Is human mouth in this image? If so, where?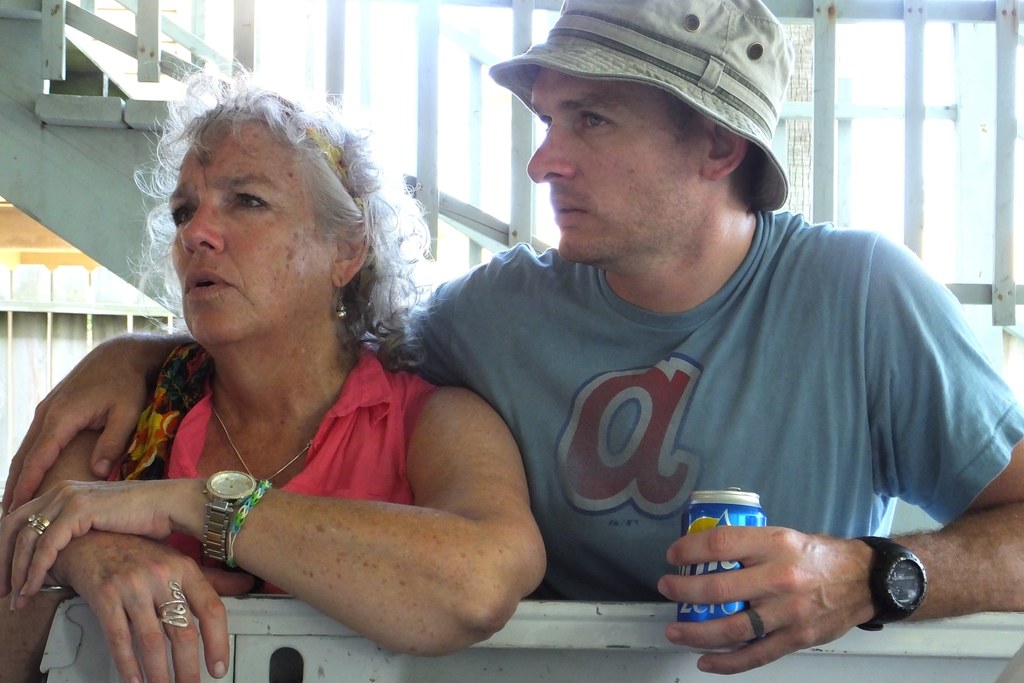
Yes, at BBox(543, 183, 585, 232).
